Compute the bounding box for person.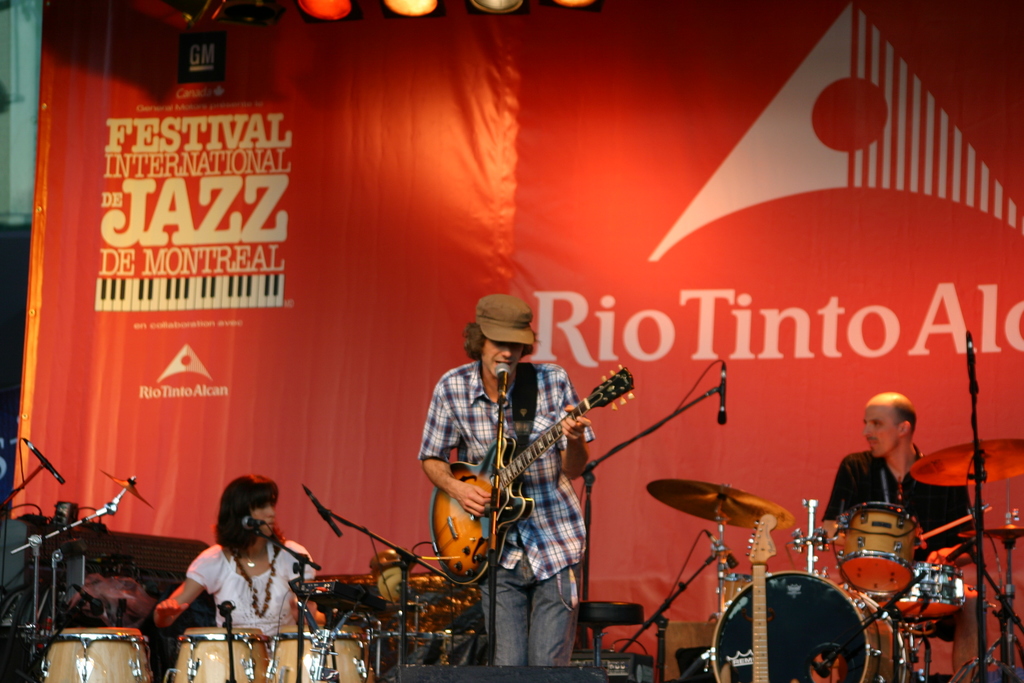
[151, 463, 323, 639].
